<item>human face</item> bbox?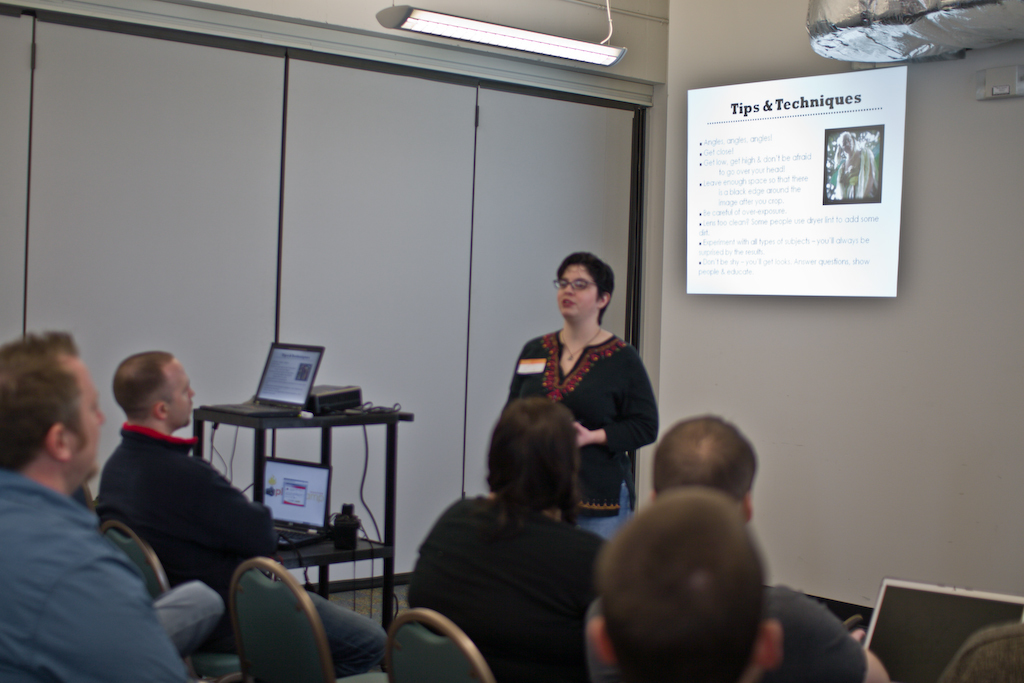
rect(559, 263, 596, 317)
